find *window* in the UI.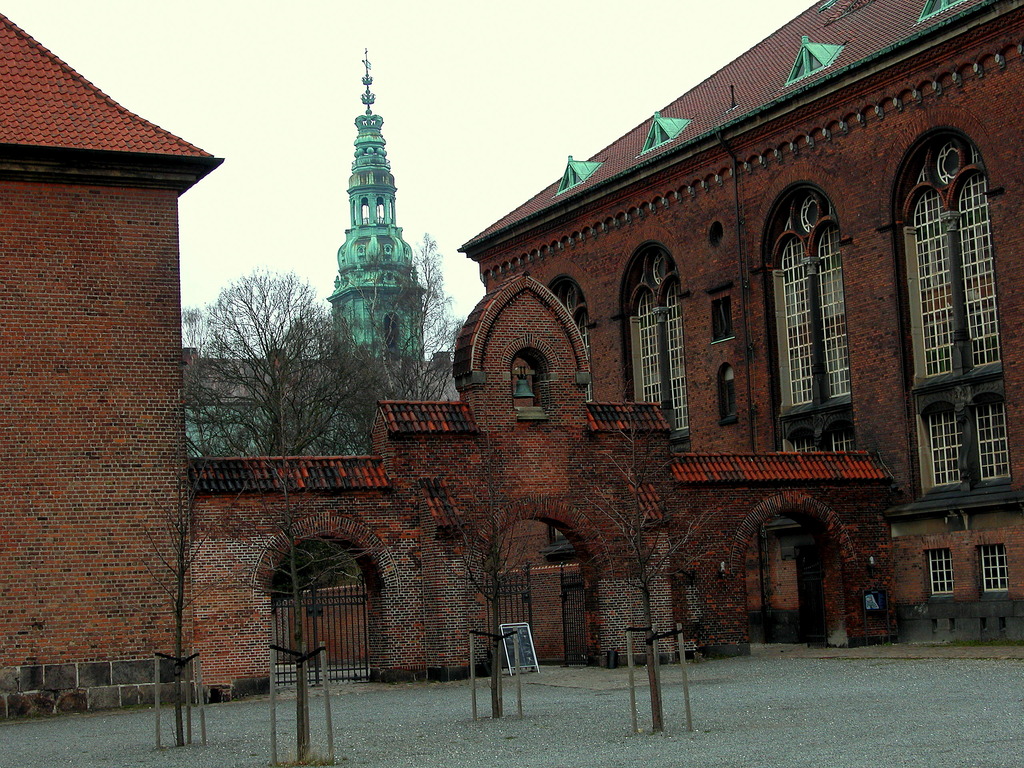
UI element at [left=638, top=107, right=691, bottom=156].
